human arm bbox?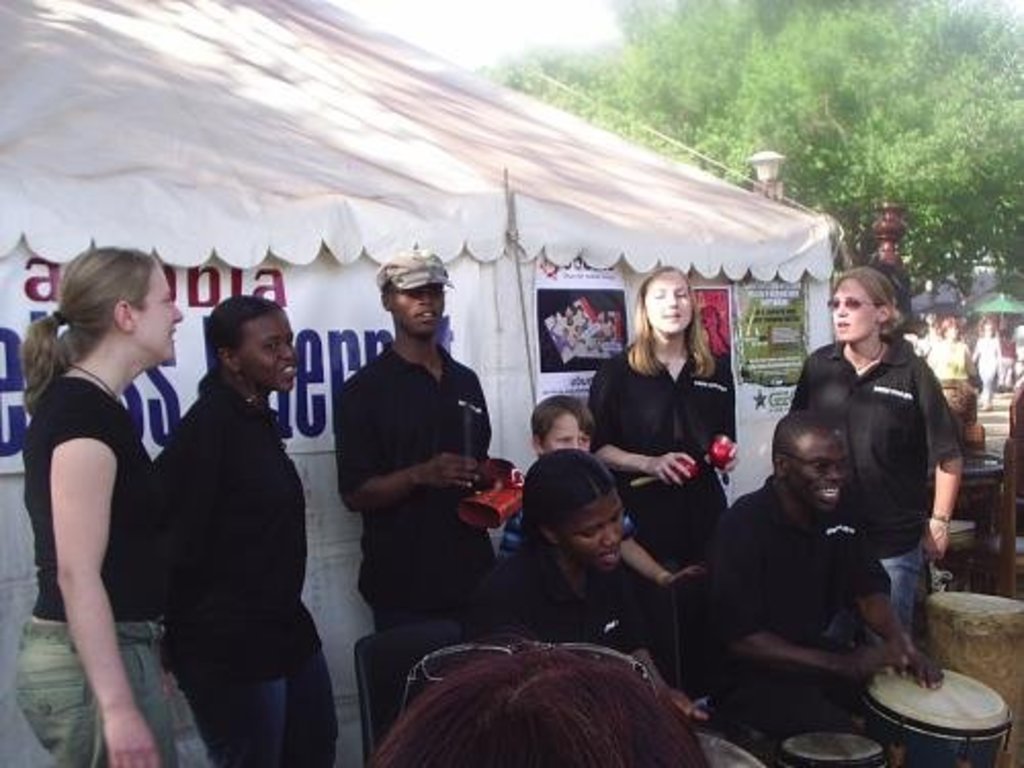
[469, 371, 524, 504]
